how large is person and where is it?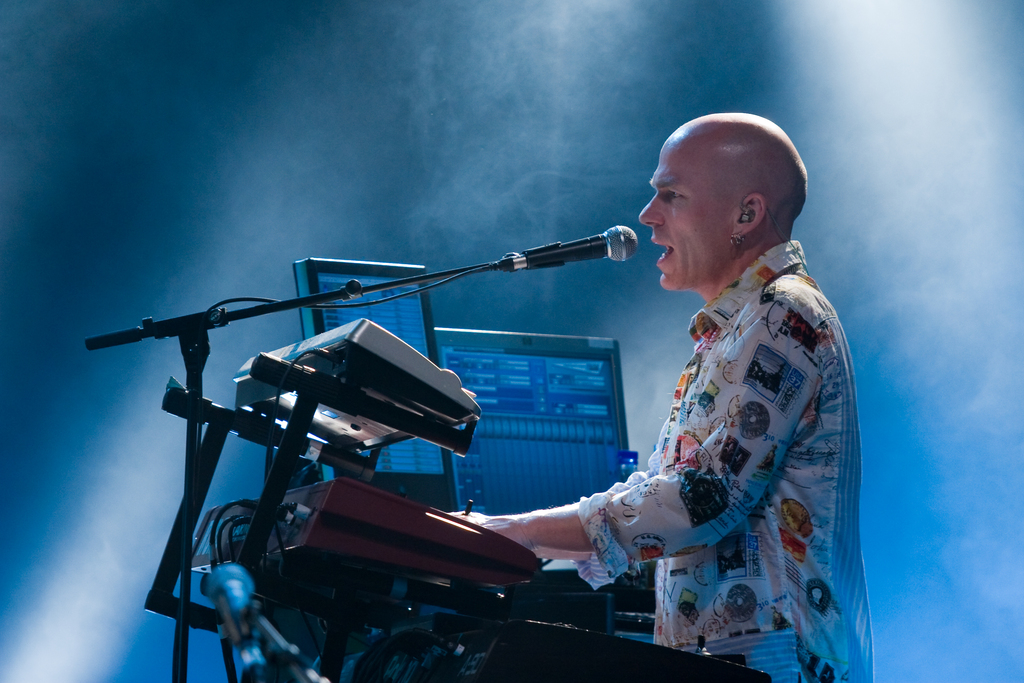
Bounding box: x1=504 y1=106 x2=851 y2=675.
